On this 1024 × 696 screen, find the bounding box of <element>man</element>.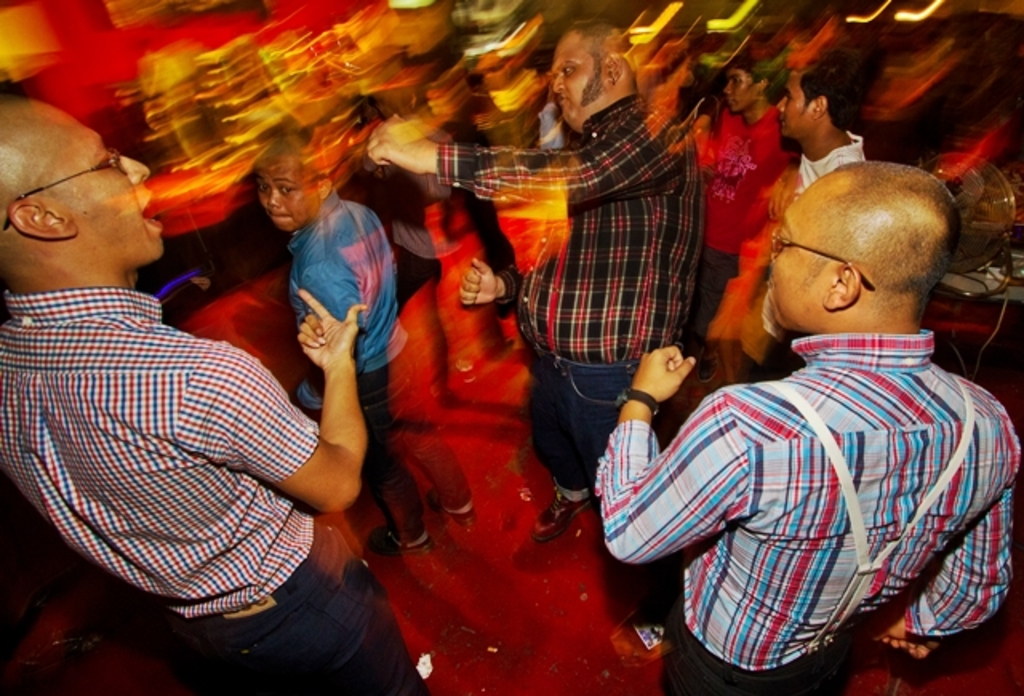
Bounding box: [734, 61, 869, 387].
